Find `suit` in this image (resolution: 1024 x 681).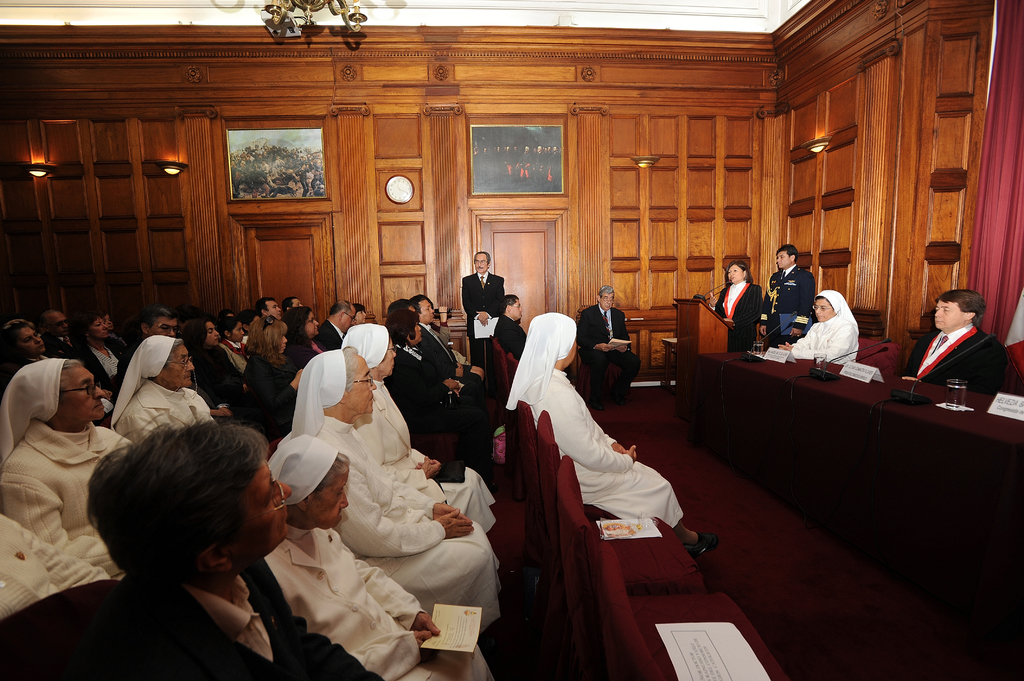
bbox(578, 305, 637, 392).
